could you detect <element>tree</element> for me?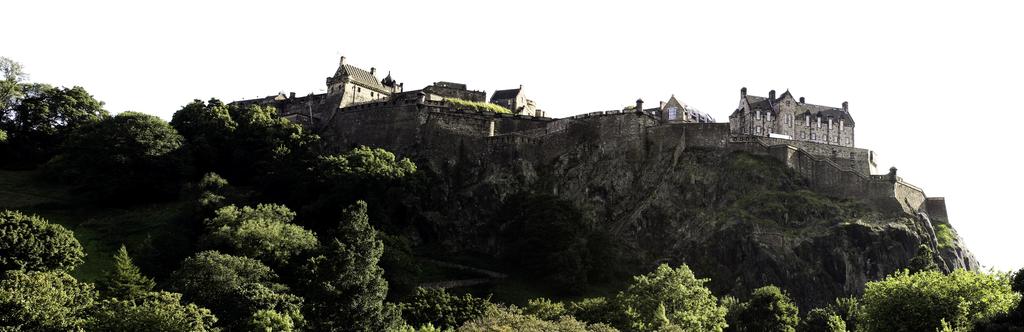
Detection result: 304:201:406:330.
